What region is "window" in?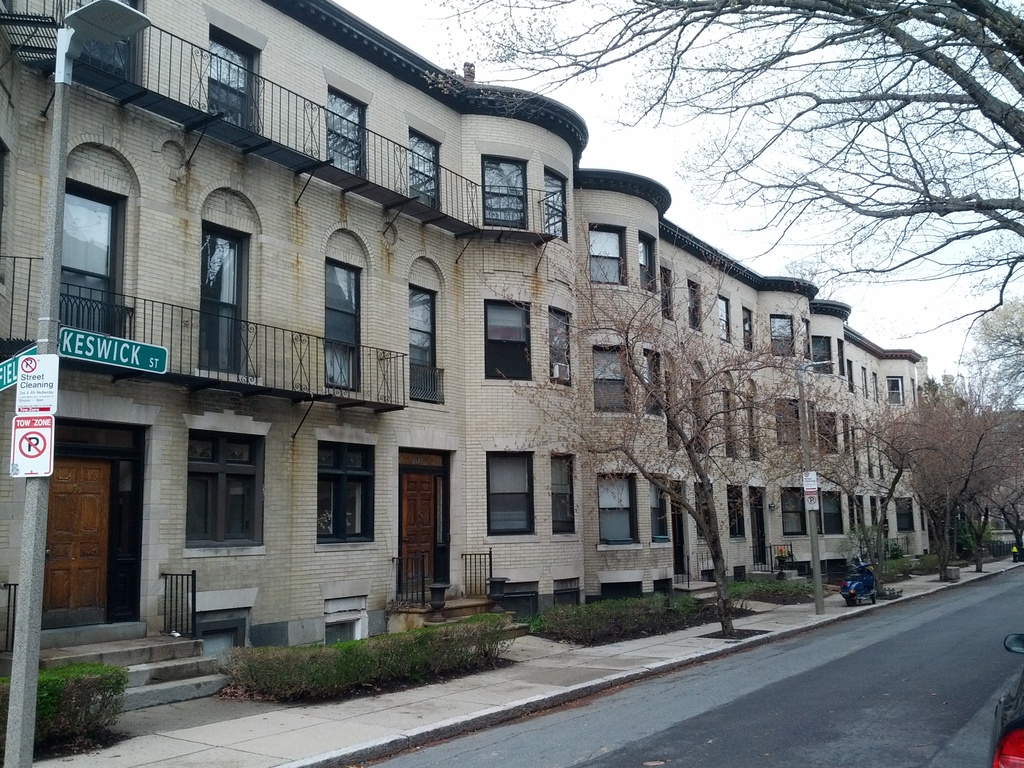
box(479, 442, 548, 550).
